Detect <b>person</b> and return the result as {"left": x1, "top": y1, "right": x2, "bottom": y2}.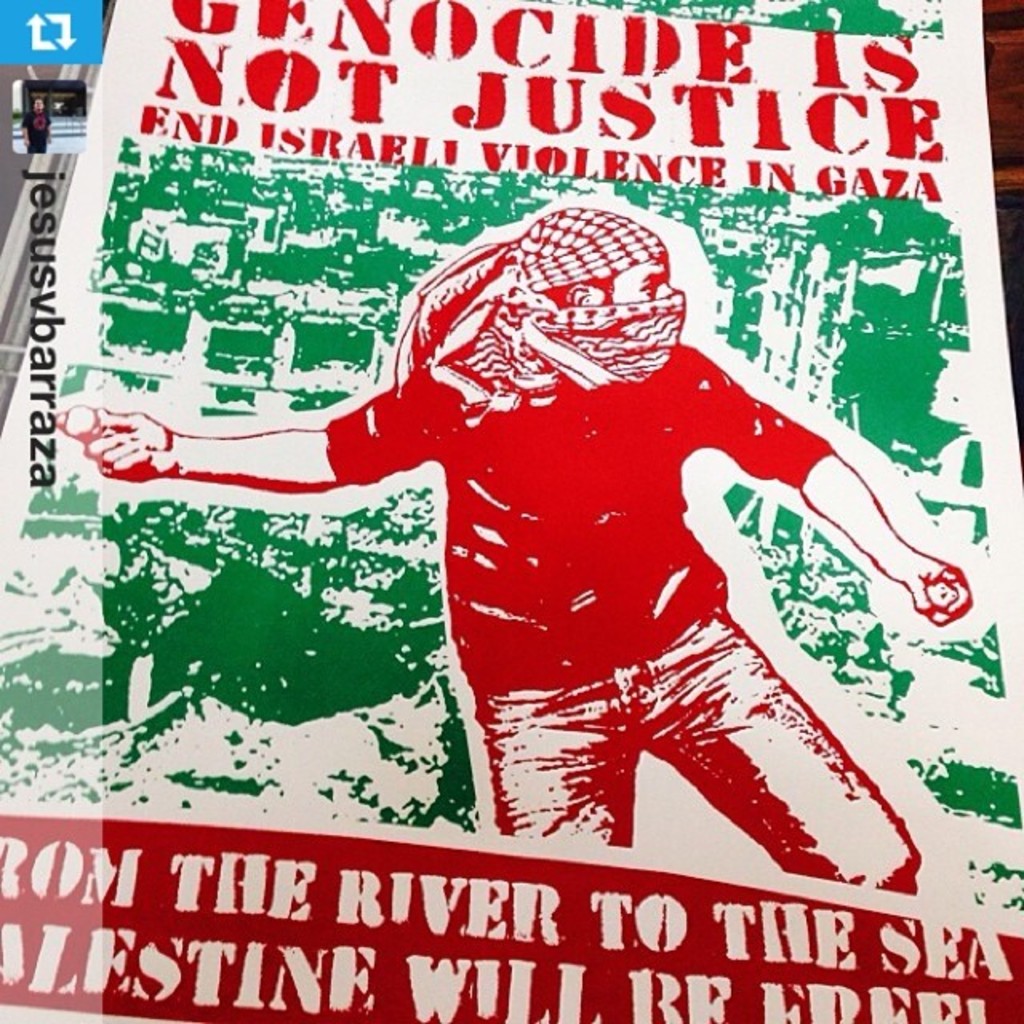
{"left": 51, "top": 202, "right": 976, "bottom": 899}.
